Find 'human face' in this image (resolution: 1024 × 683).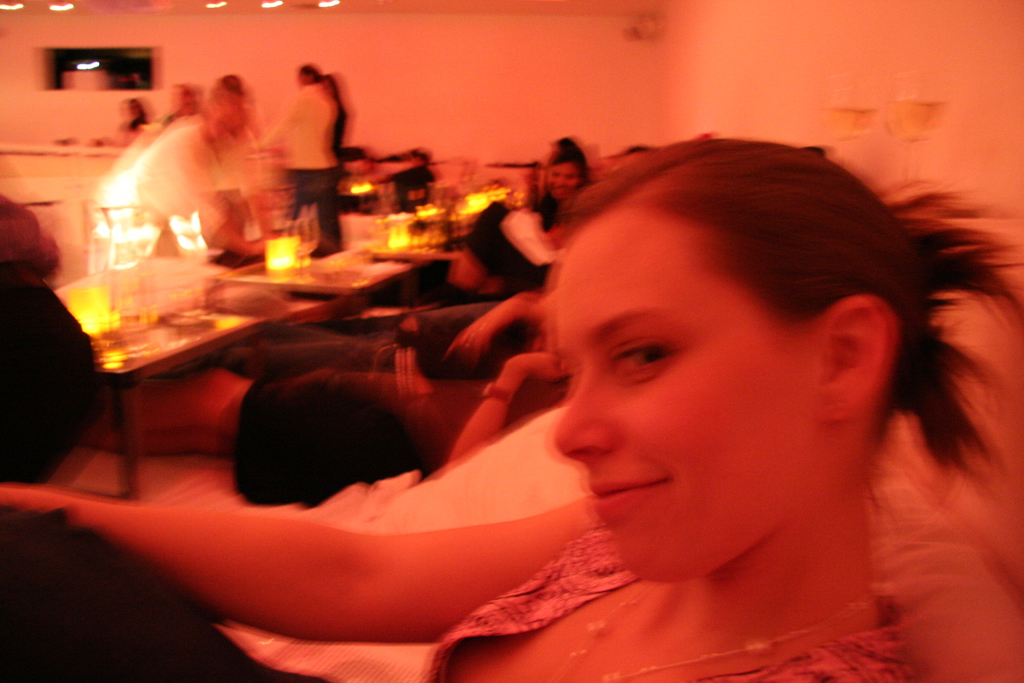
box(552, 207, 828, 592).
